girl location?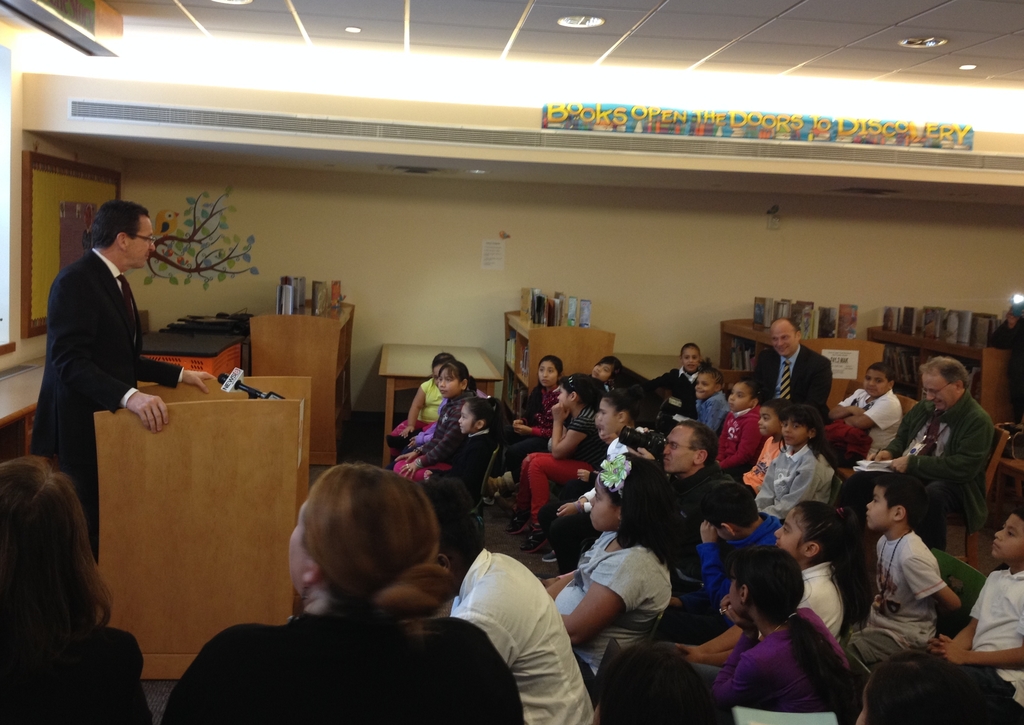
box=[543, 451, 684, 681]
